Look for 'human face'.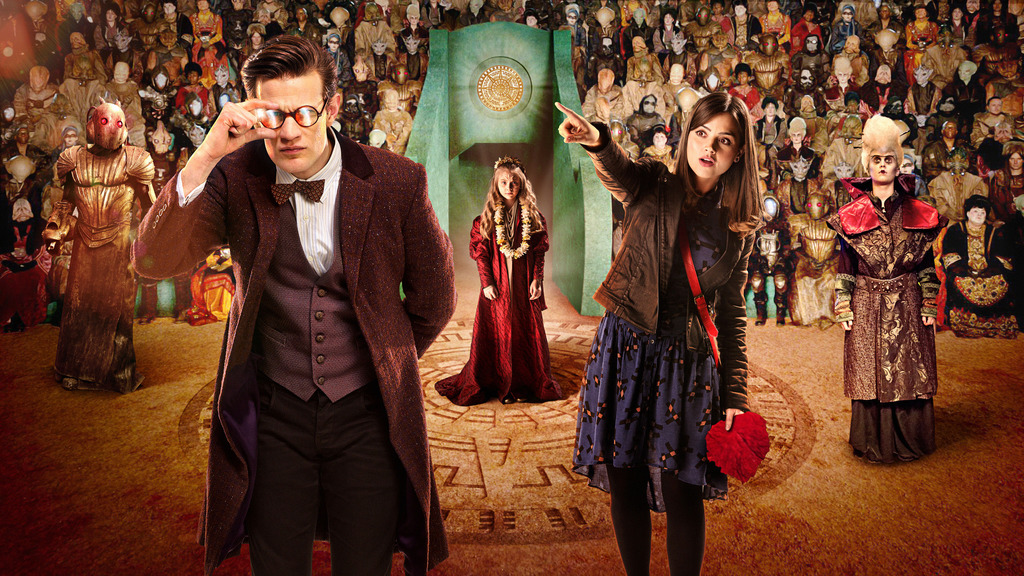
Found: detection(789, 128, 803, 145).
